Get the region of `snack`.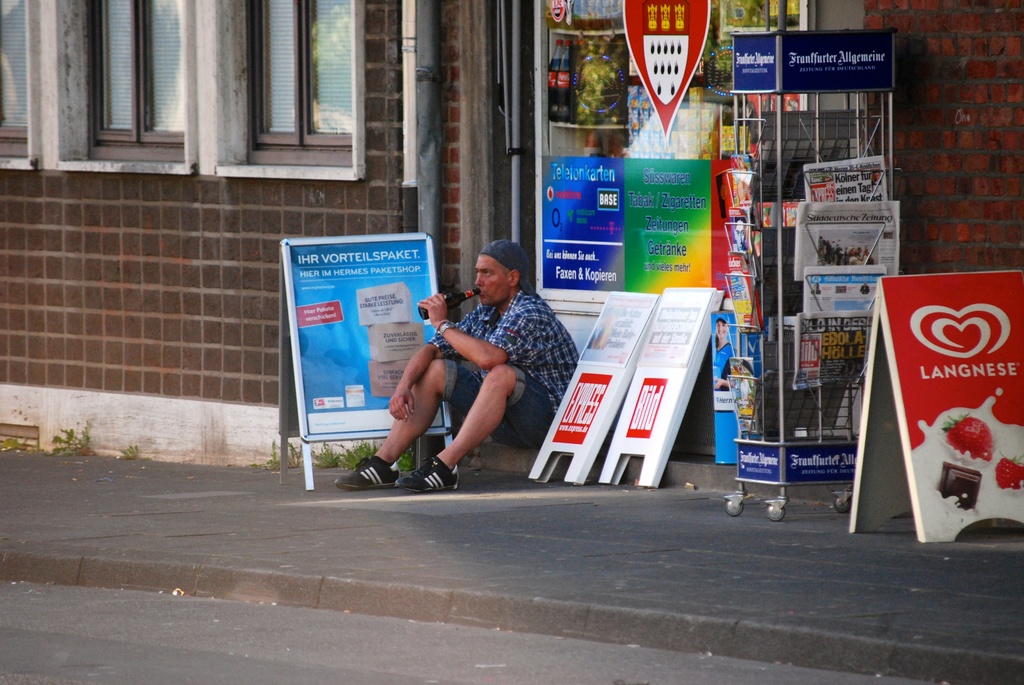
select_region(937, 456, 982, 511).
